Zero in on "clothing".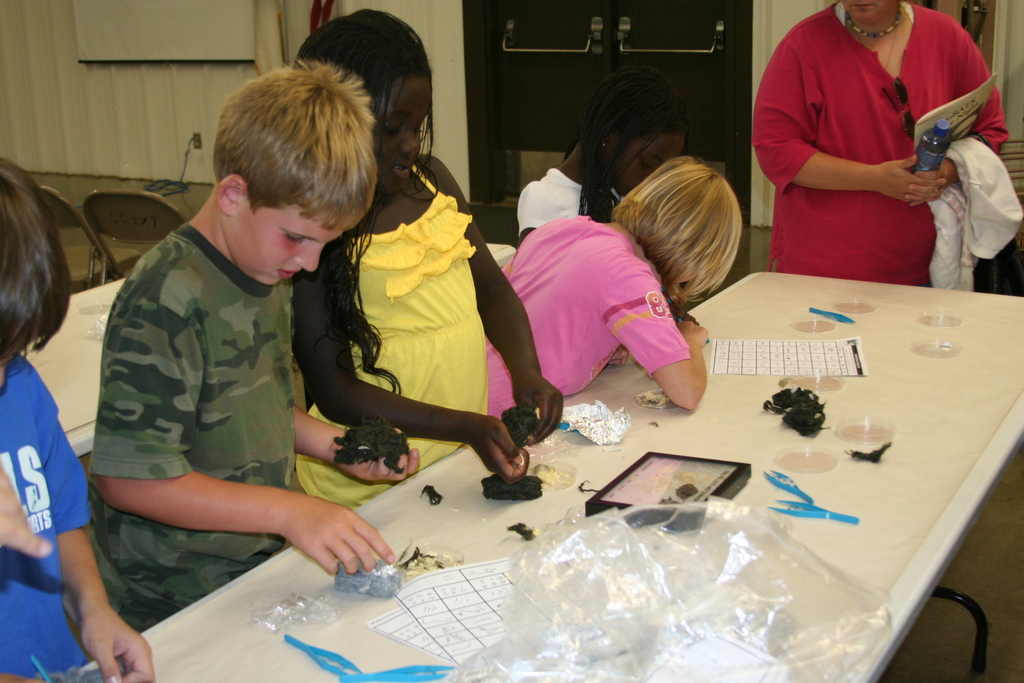
Zeroed in: locate(290, 155, 481, 511).
